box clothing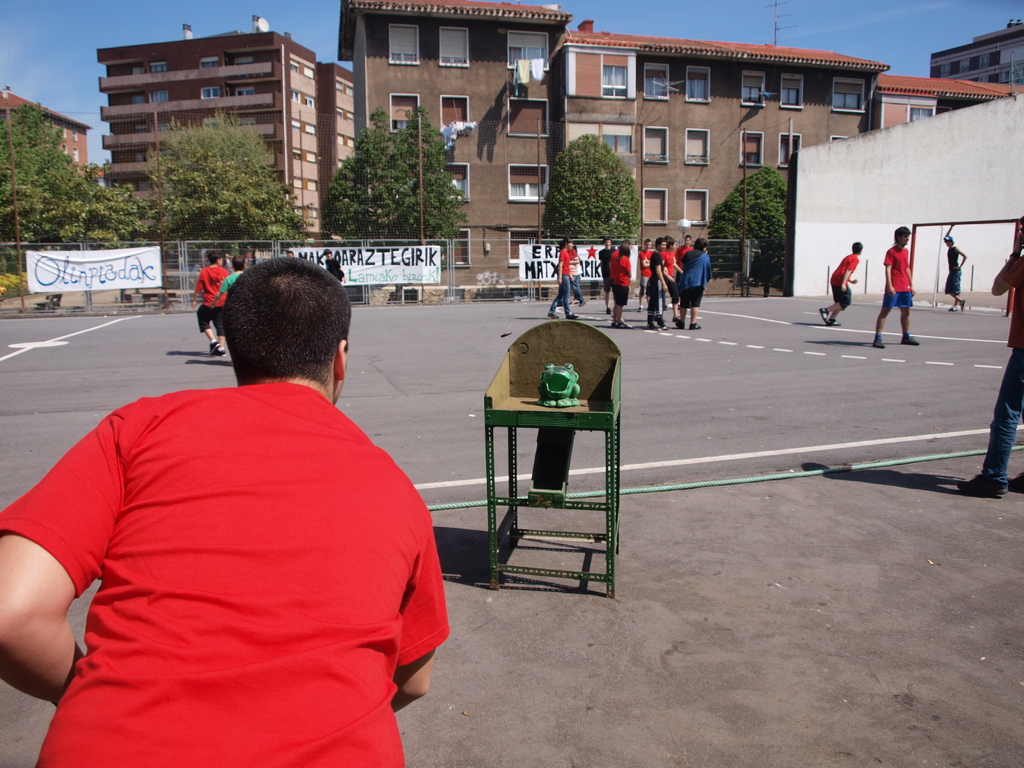
region(636, 246, 653, 298)
